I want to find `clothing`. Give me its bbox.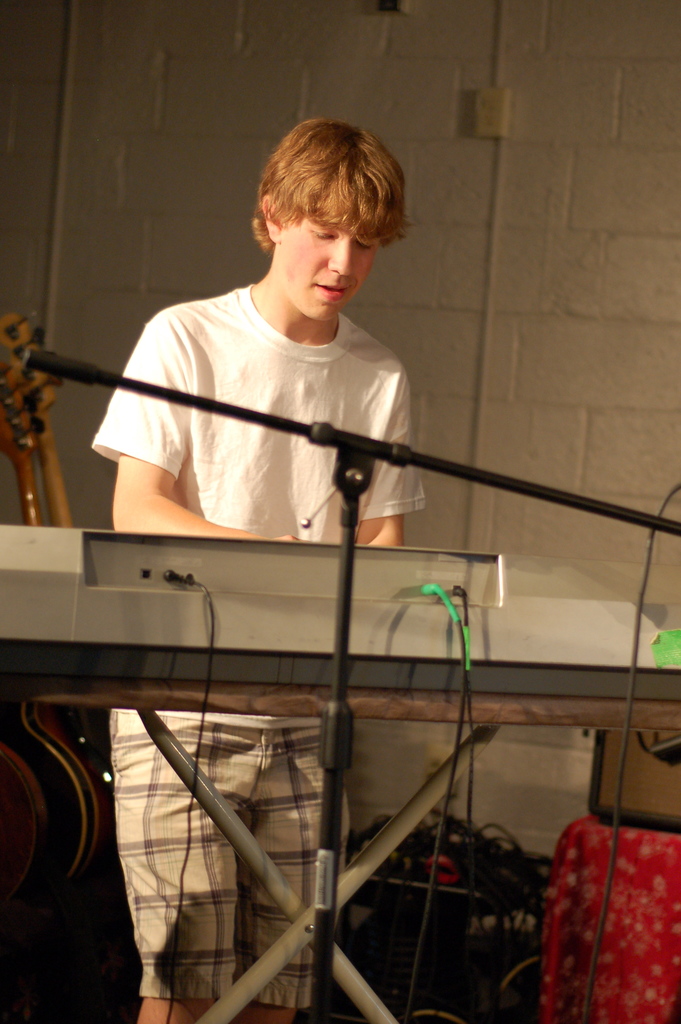
box=[88, 280, 433, 1009].
